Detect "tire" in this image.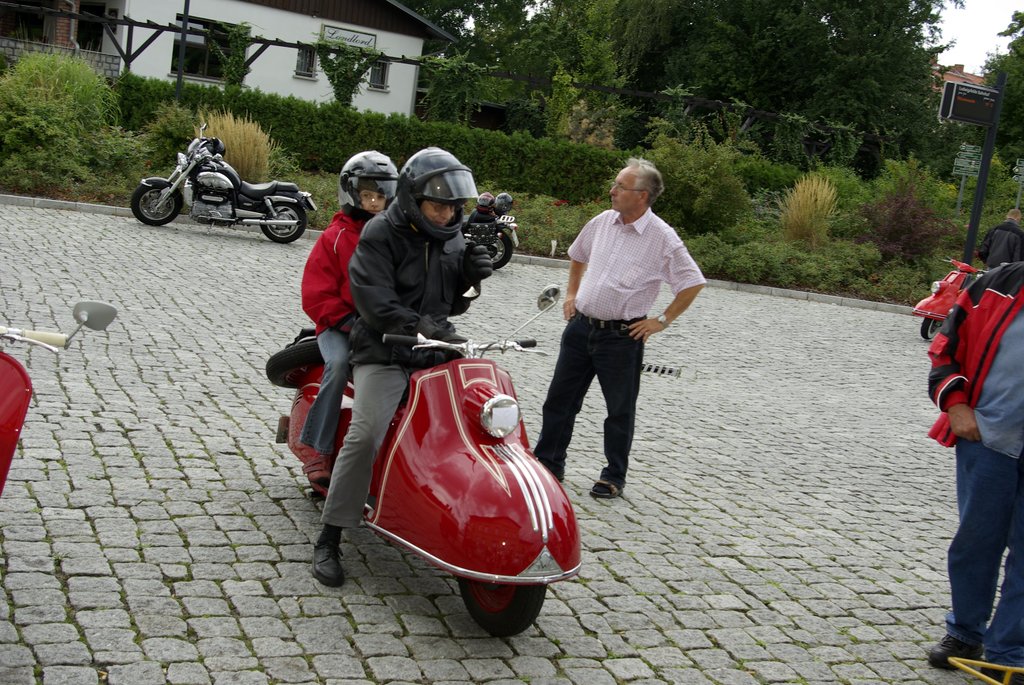
Detection: bbox(481, 226, 517, 271).
